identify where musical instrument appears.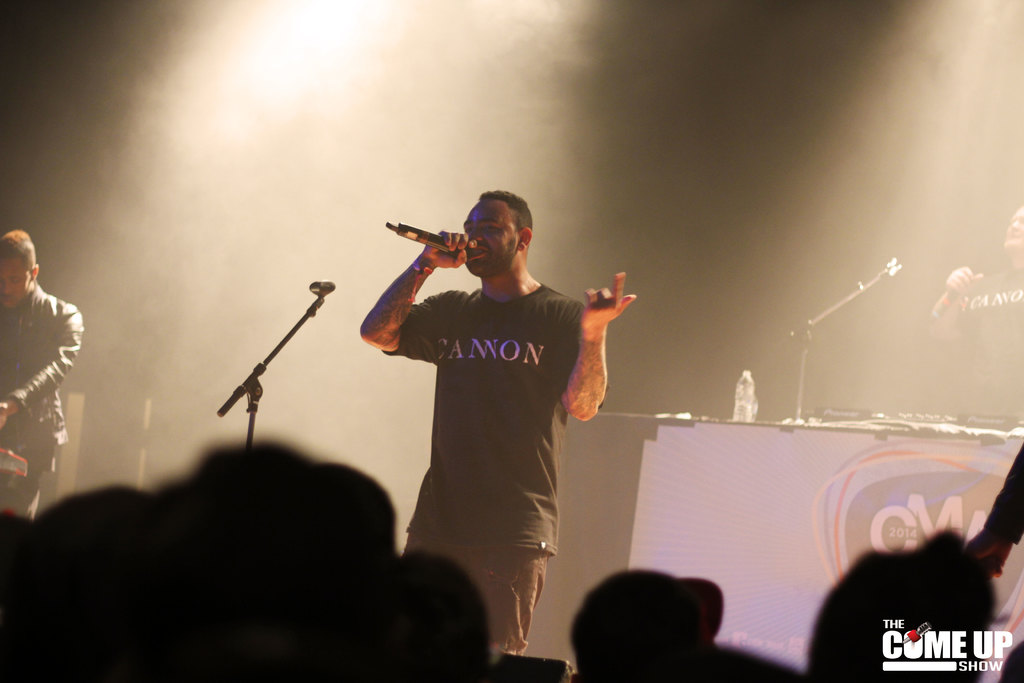
Appears at l=0, t=444, r=33, b=482.
